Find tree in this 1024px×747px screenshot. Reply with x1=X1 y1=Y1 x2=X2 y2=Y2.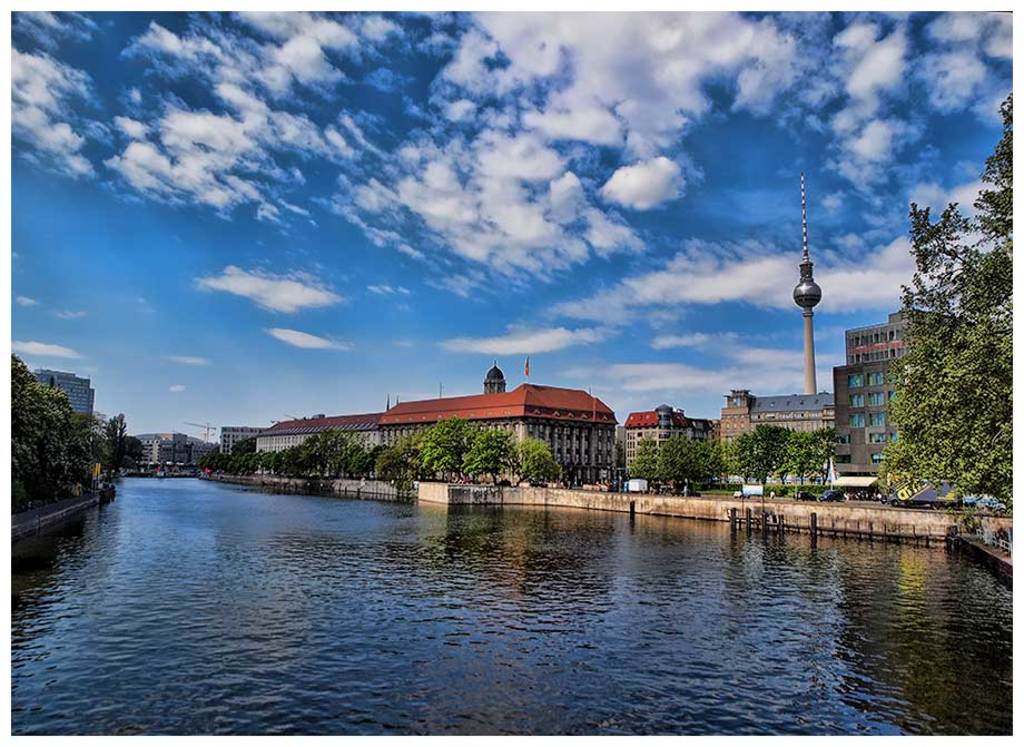
x1=627 y1=427 x2=722 y2=488.
